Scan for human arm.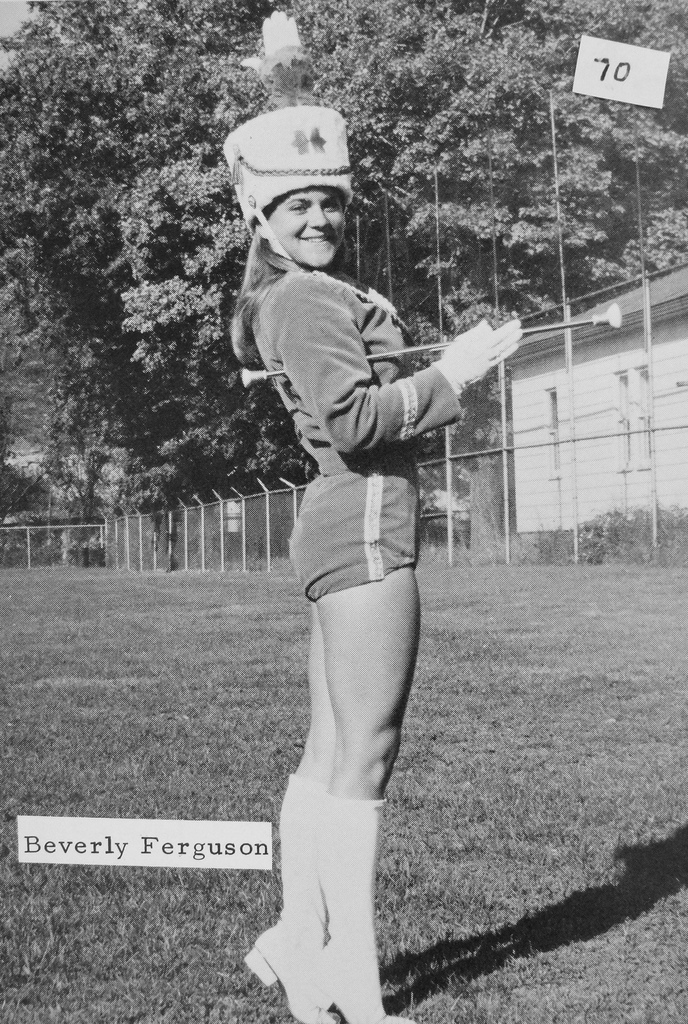
Scan result: select_region(288, 285, 521, 459).
